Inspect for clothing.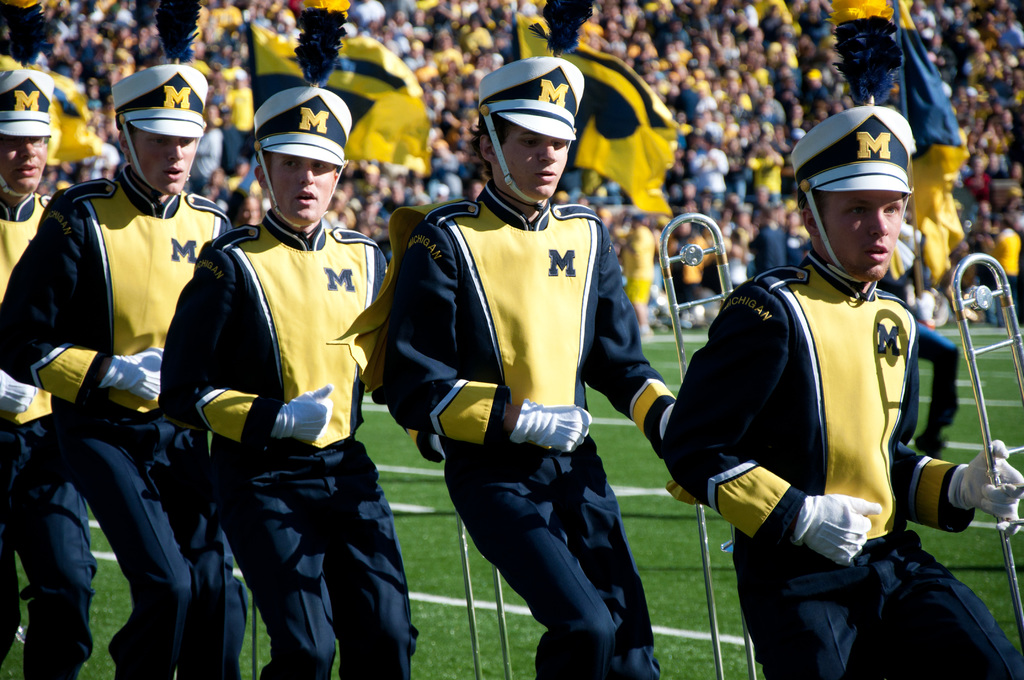
Inspection: <region>207, 6, 240, 28</region>.
